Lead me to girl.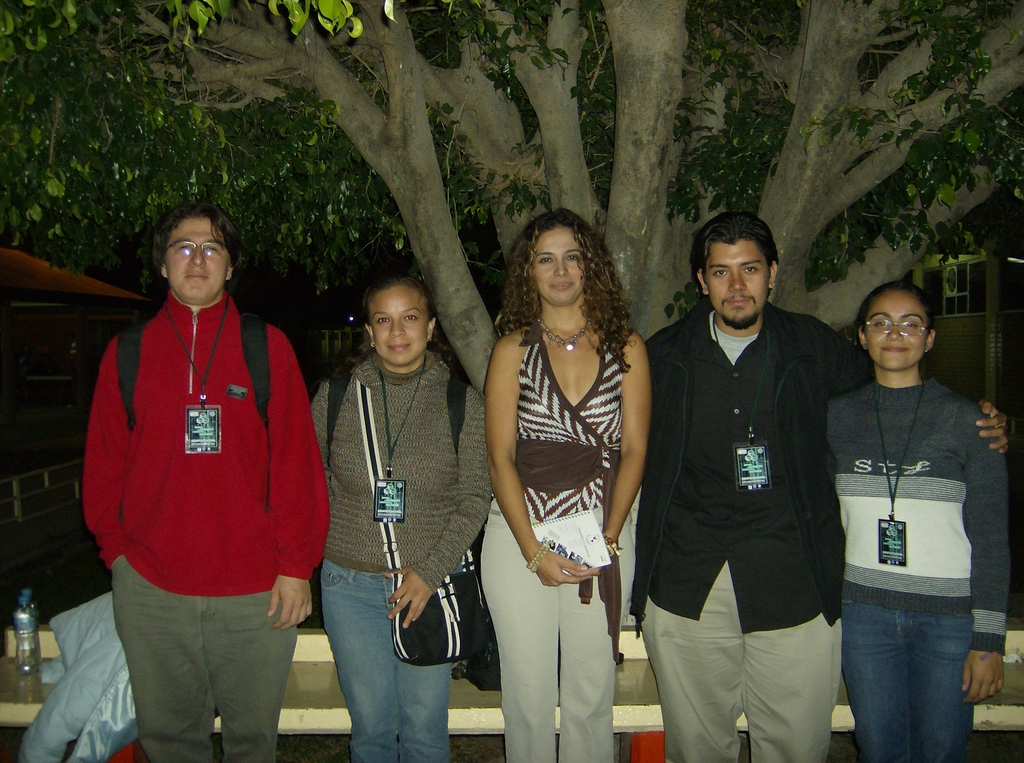
Lead to (left=823, top=276, right=1010, bottom=762).
